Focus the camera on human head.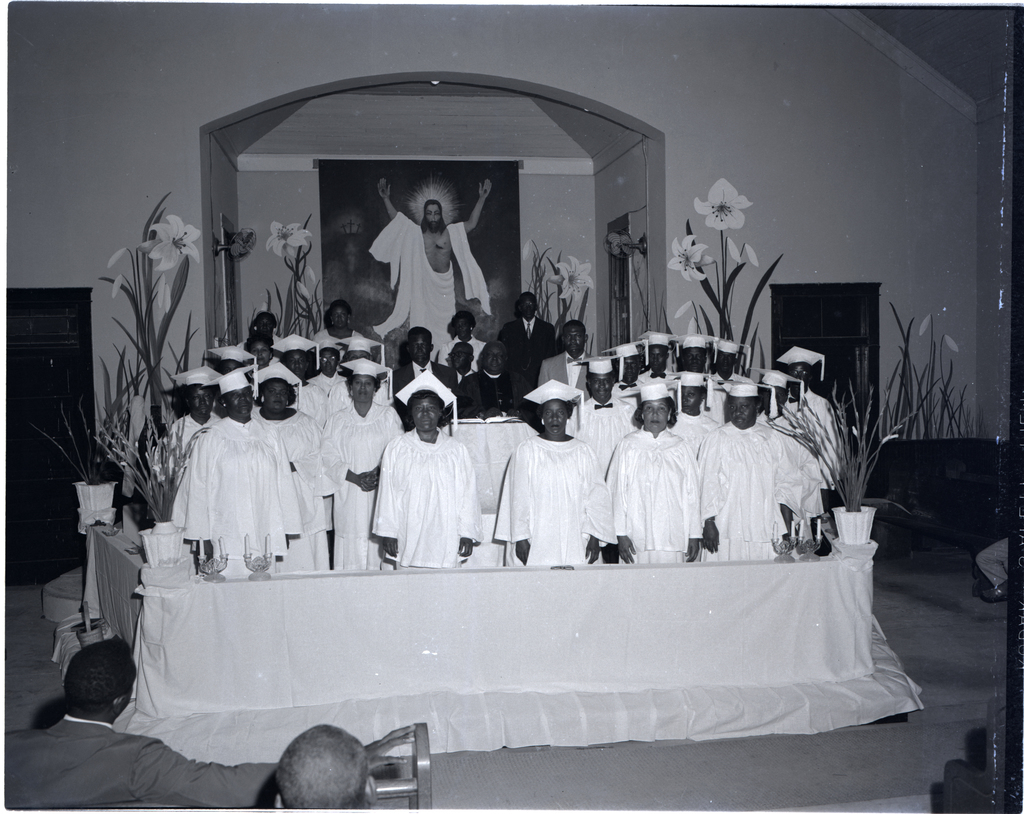
Focus region: region(621, 375, 680, 434).
